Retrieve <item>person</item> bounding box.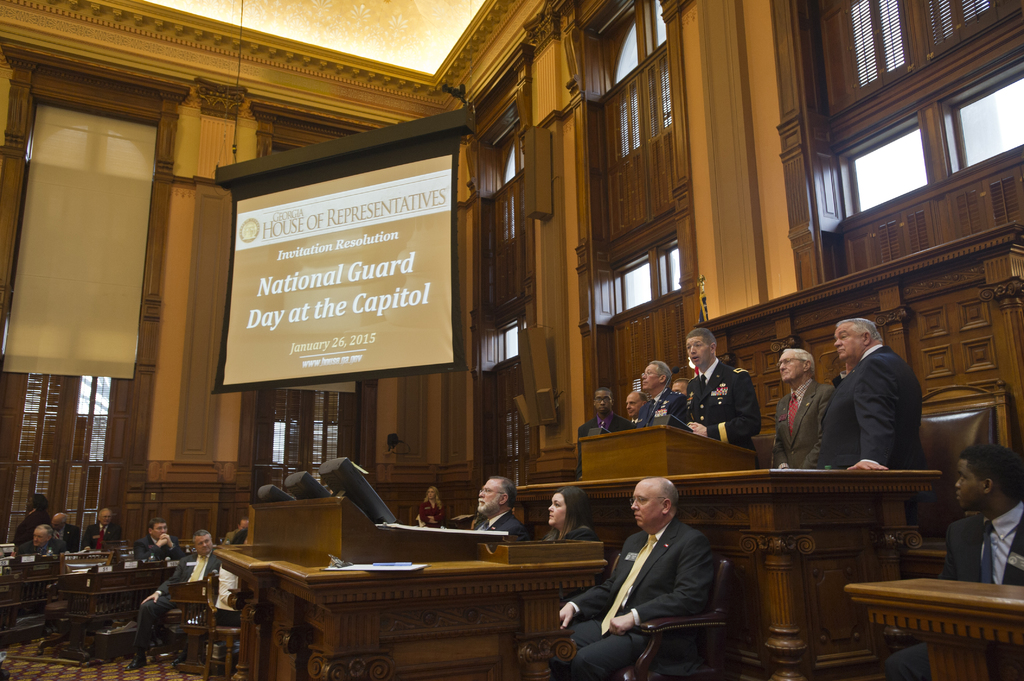
Bounding box: box(28, 522, 58, 566).
